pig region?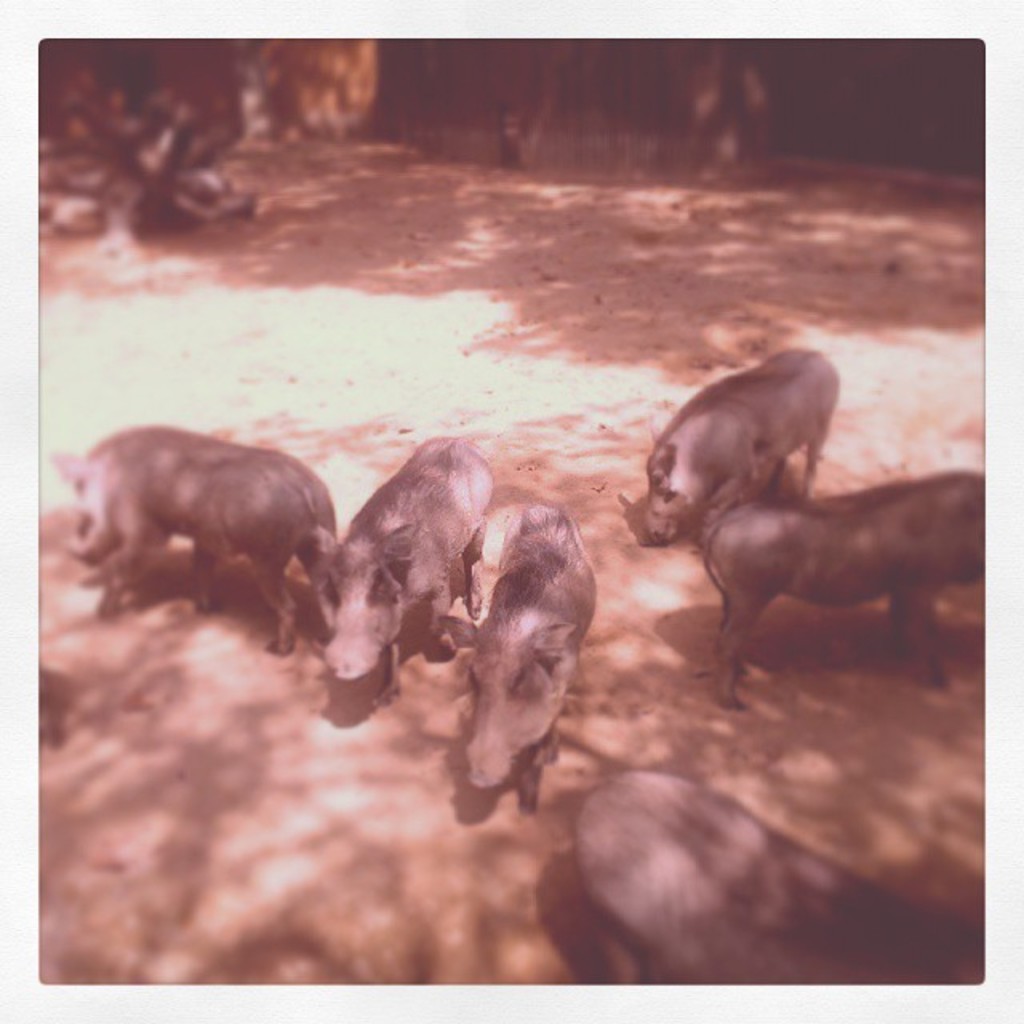
(x1=429, y1=499, x2=592, y2=808)
